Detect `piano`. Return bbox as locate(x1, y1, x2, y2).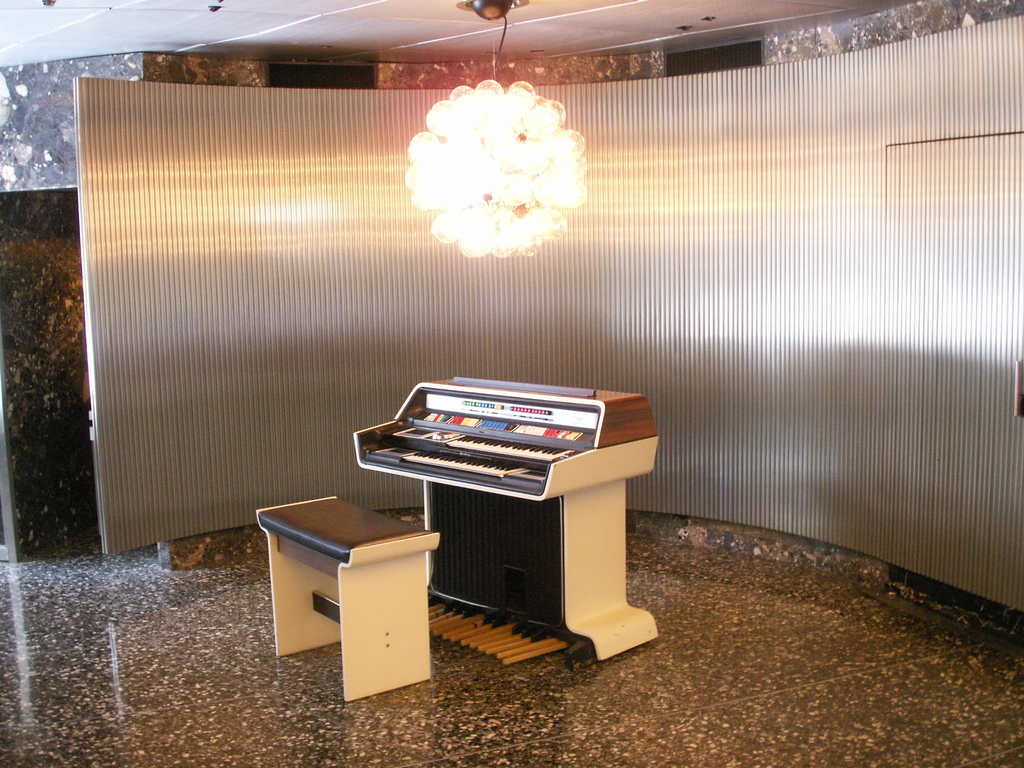
locate(309, 365, 675, 653).
